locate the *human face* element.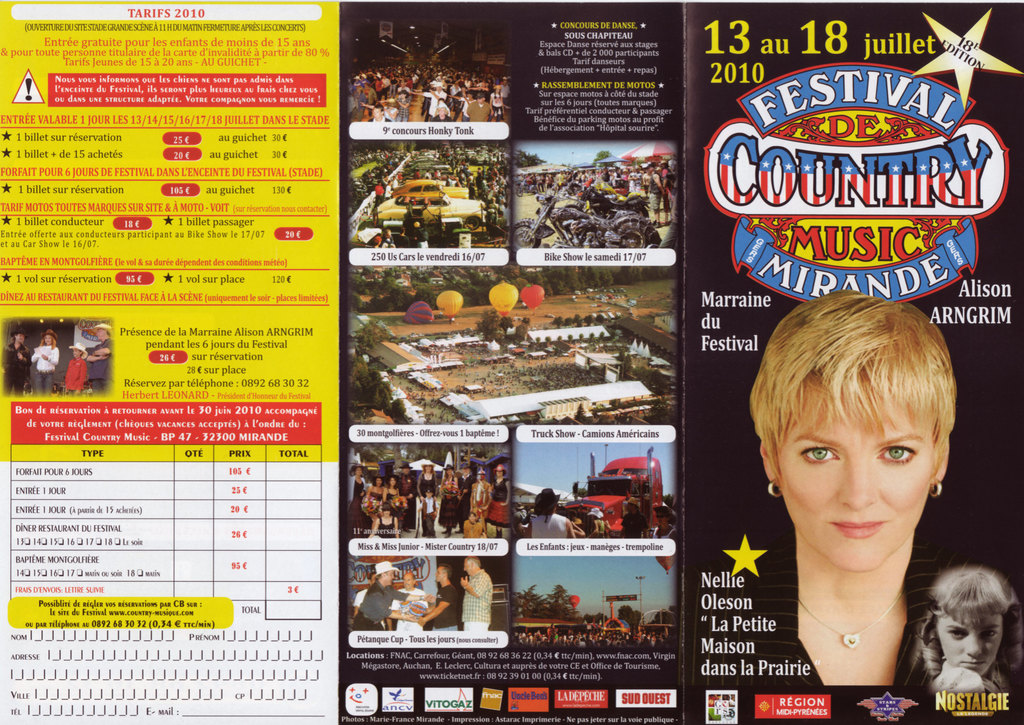
Element bbox: (72,346,83,357).
